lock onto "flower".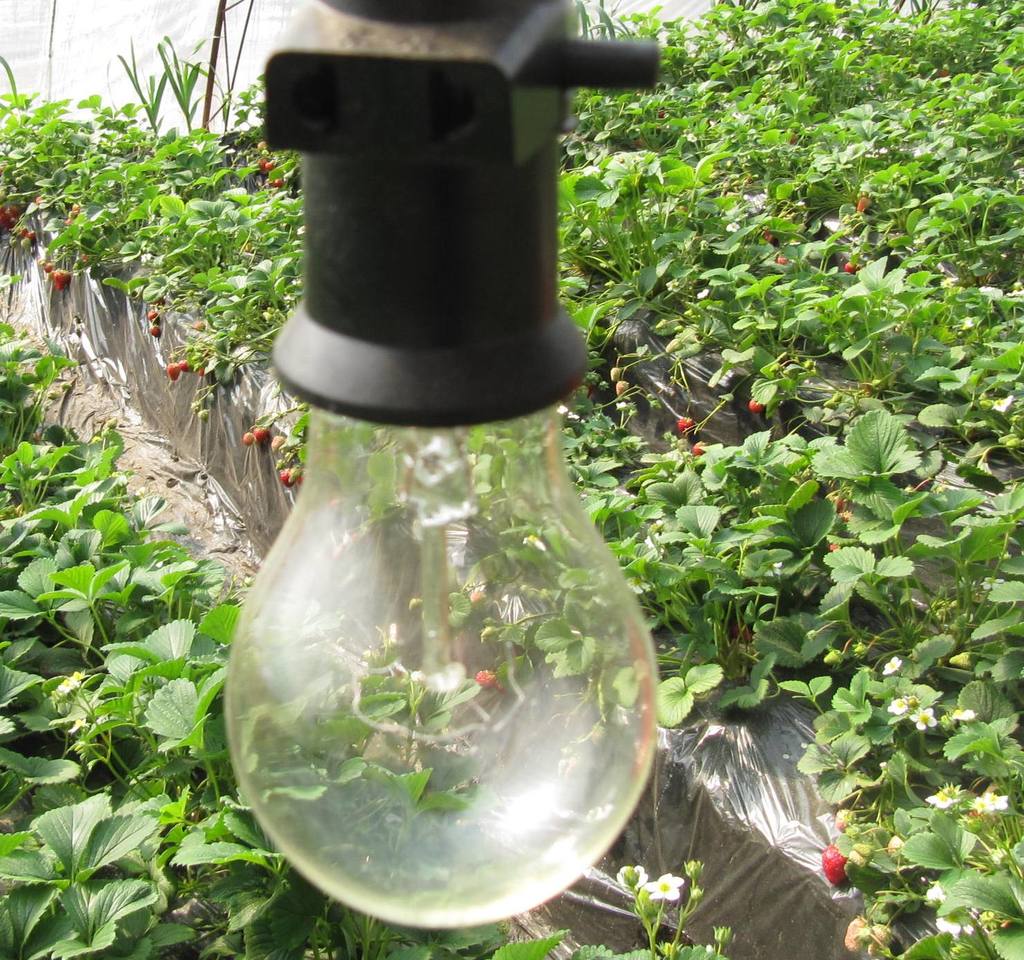
Locked: 926, 791, 953, 813.
